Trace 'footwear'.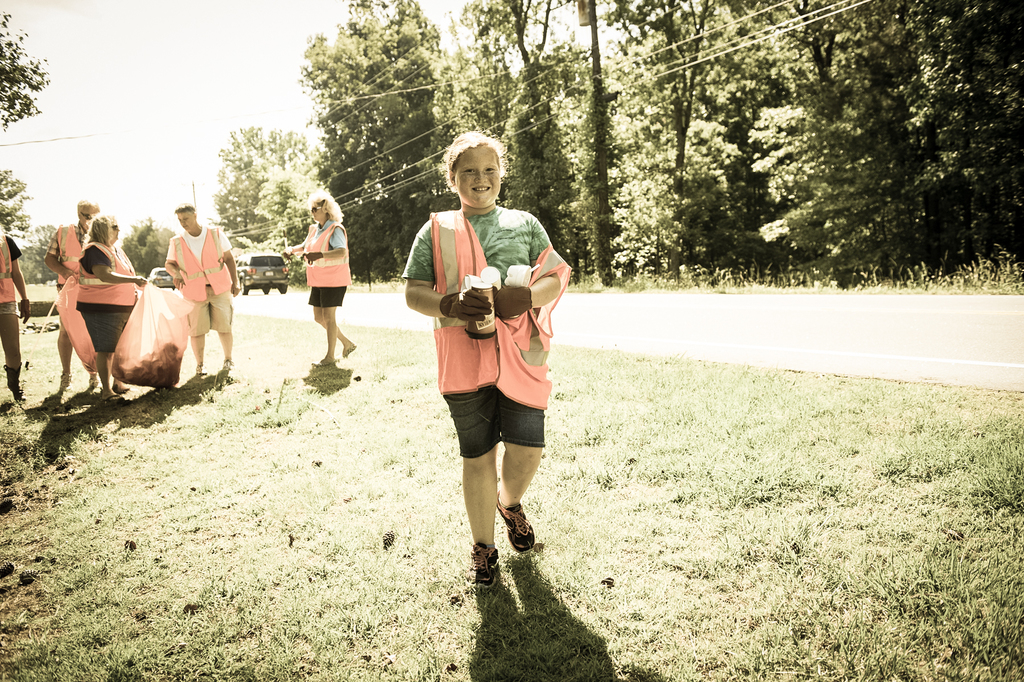
Traced to <box>113,379,132,396</box>.
